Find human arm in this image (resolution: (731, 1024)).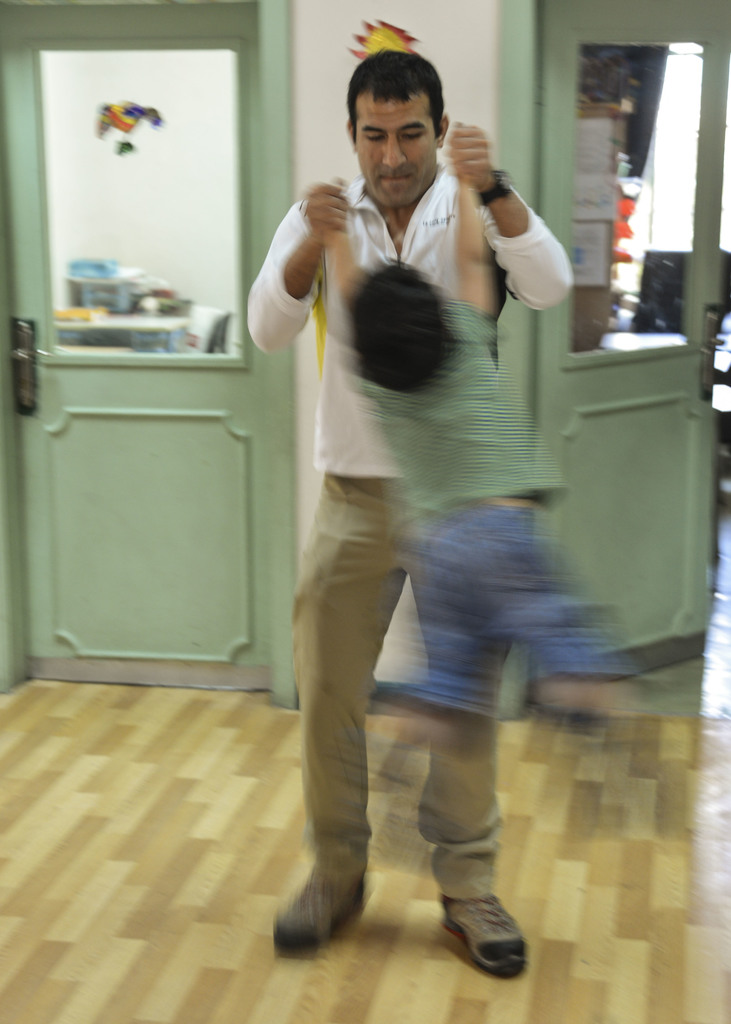
<bbox>321, 175, 363, 301</bbox>.
